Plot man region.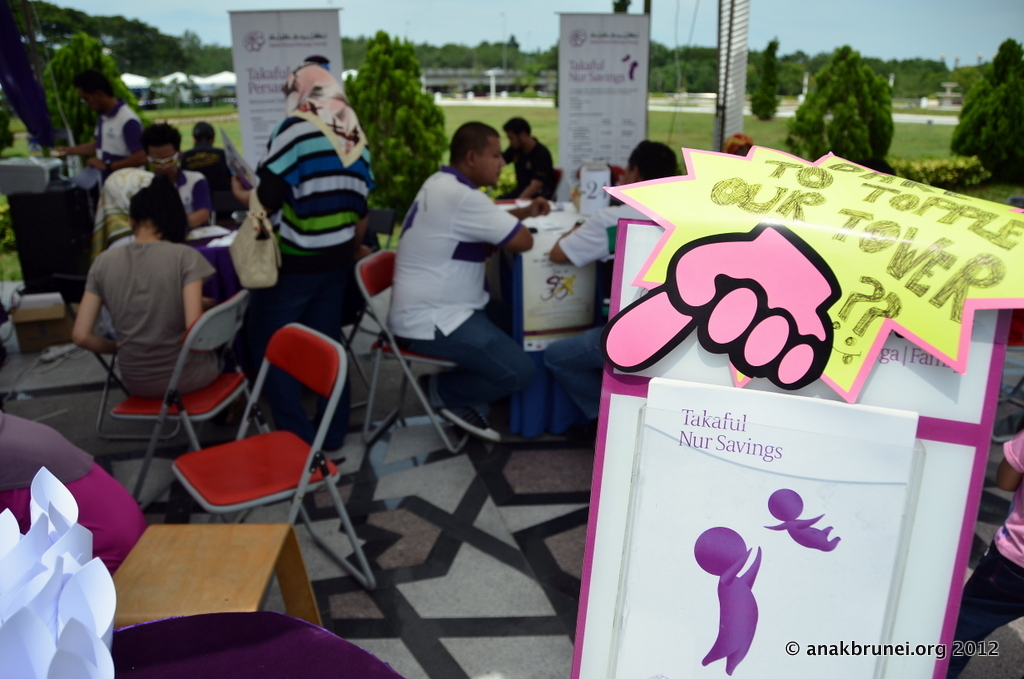
Plotted at (535, 138, 680, 440).
